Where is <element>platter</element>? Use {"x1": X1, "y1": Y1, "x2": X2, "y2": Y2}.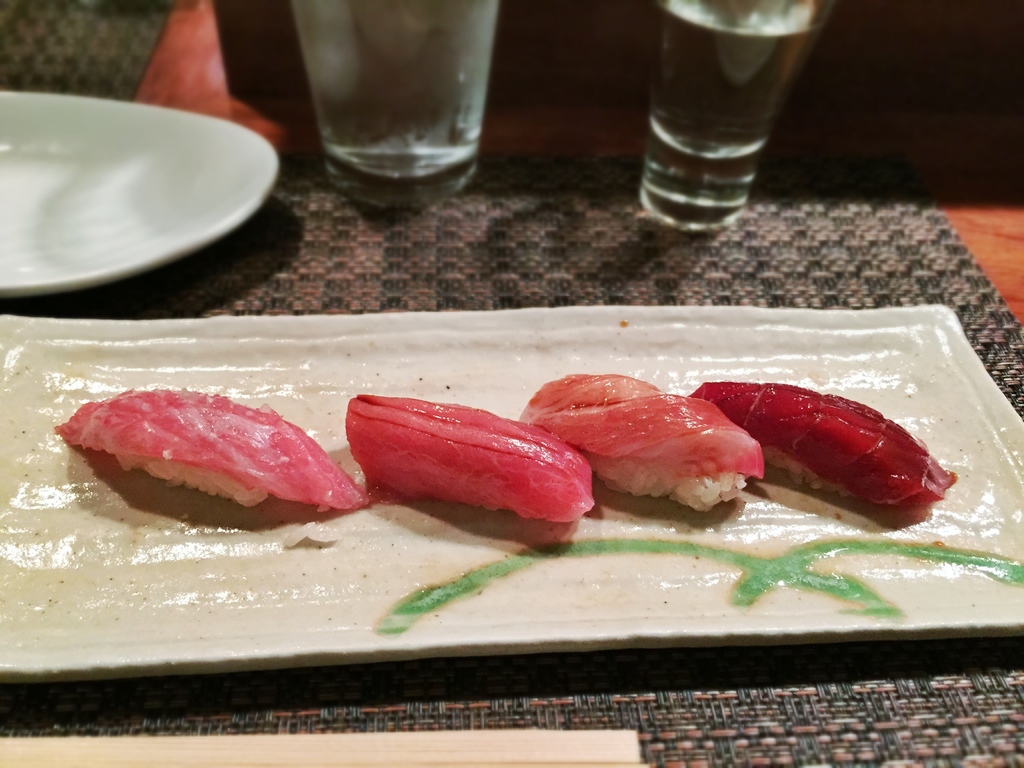
{"x1": 0, "y1": 314, "x2": 1023, "y2": 686}.
